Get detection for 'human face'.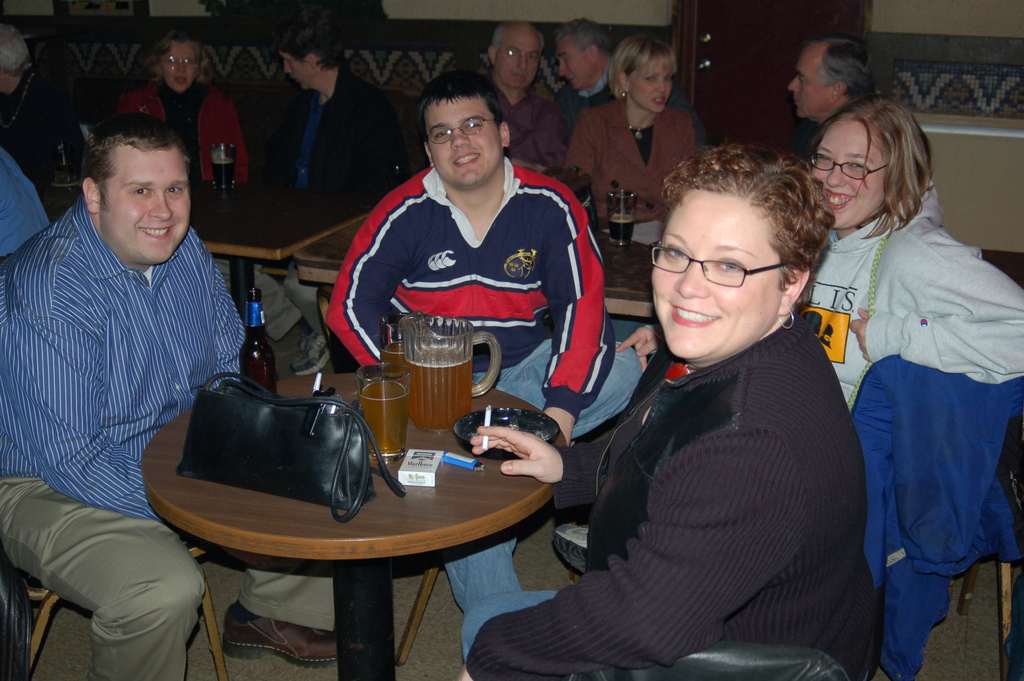
Detection: (817, 122, 890, 226).
